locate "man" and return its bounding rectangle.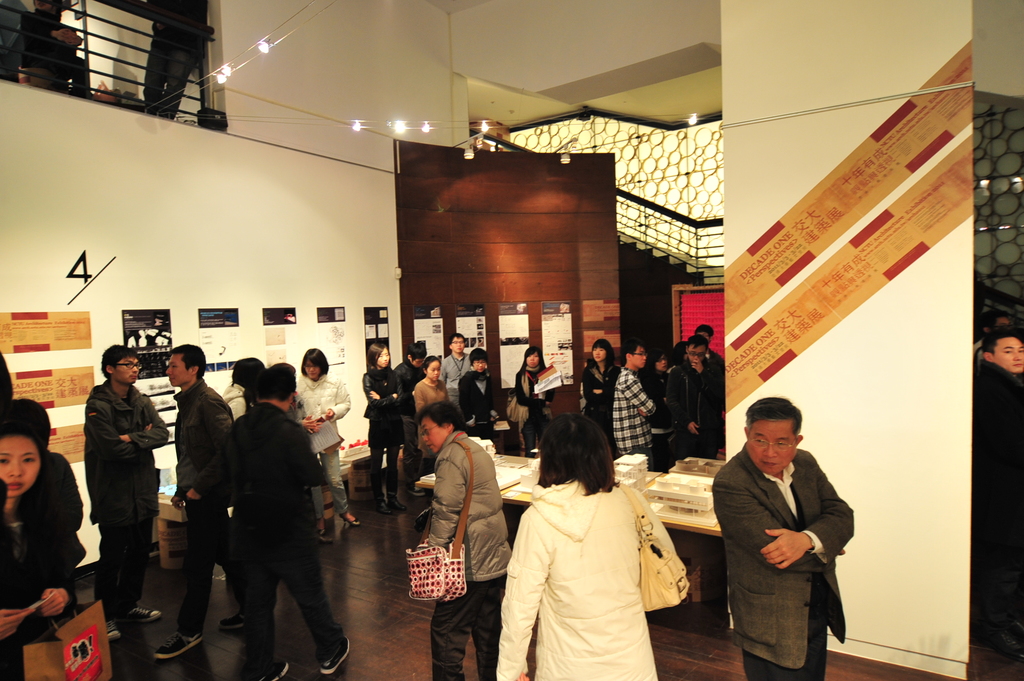
{"x1": 149, "y1": 340, "x2": 254, "y2": 657}.
